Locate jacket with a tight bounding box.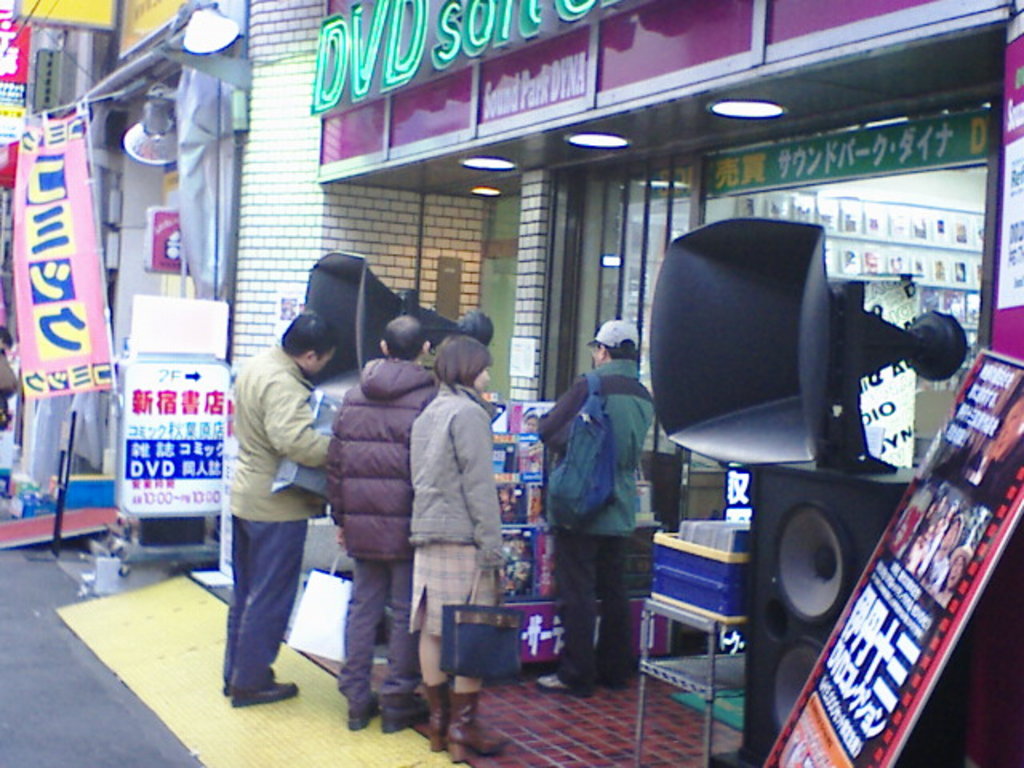
bbox(531, 357, 662, 534).
